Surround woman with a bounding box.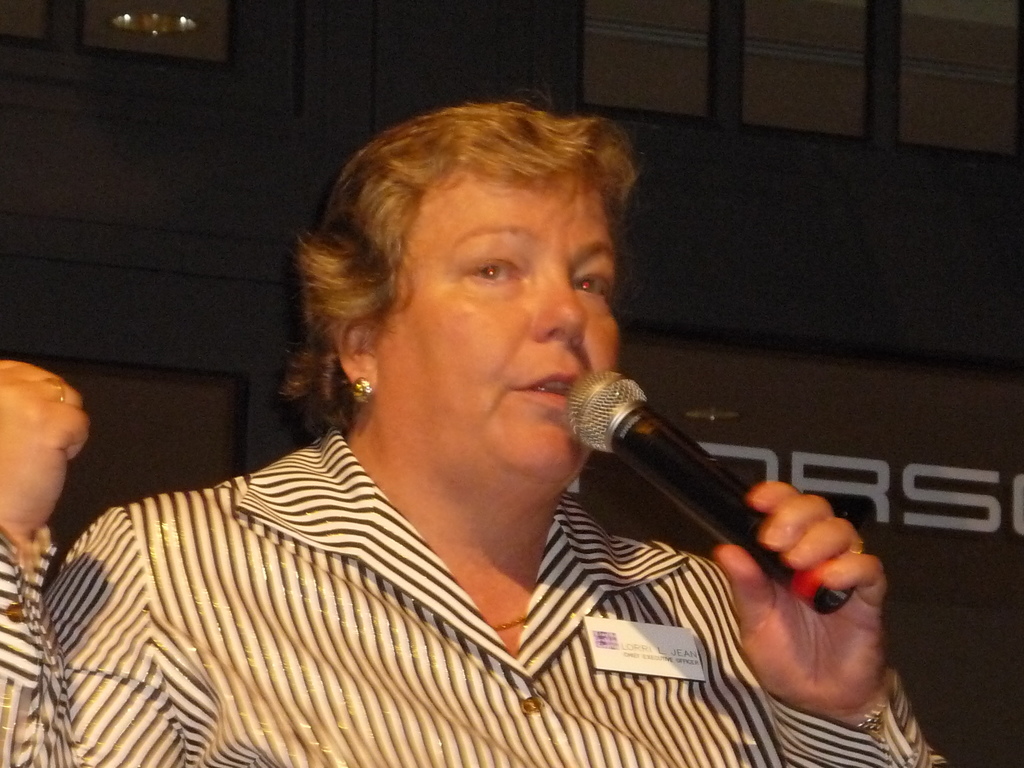
x1=78 y1=97 x2=902 y2=759.
